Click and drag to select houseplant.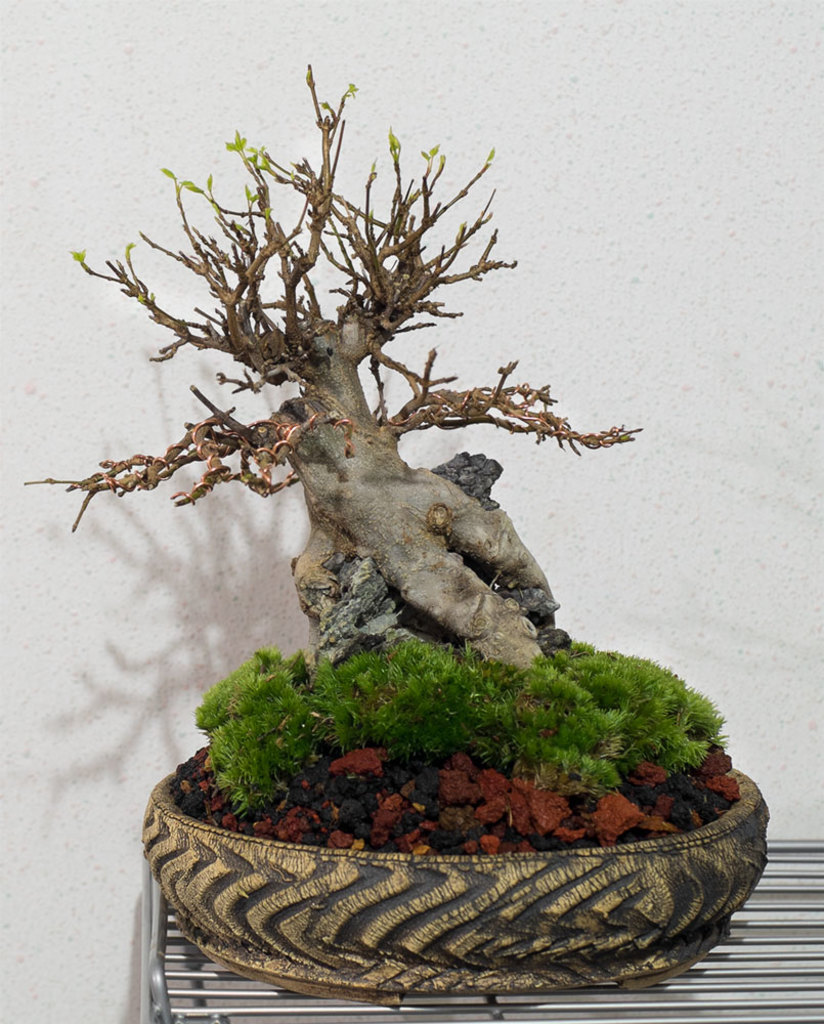
Selection: <region>16, 61, 784, 1008</region>.
